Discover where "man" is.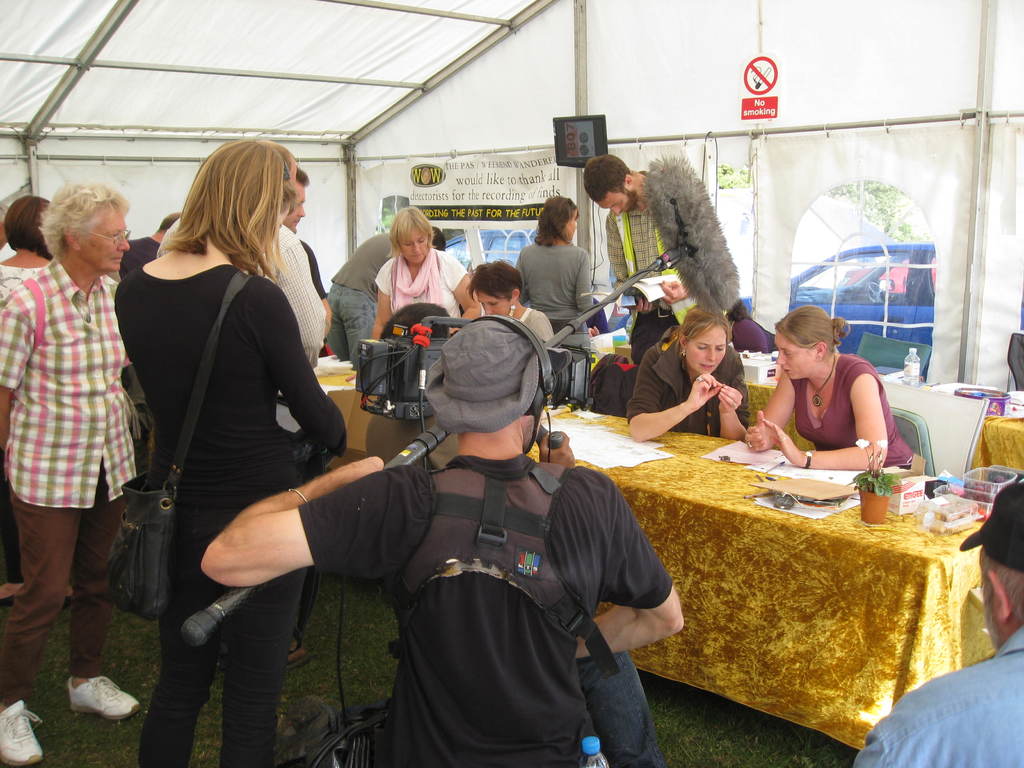
Discovered at (left=852, top=483, right=1023, bottom=767).
